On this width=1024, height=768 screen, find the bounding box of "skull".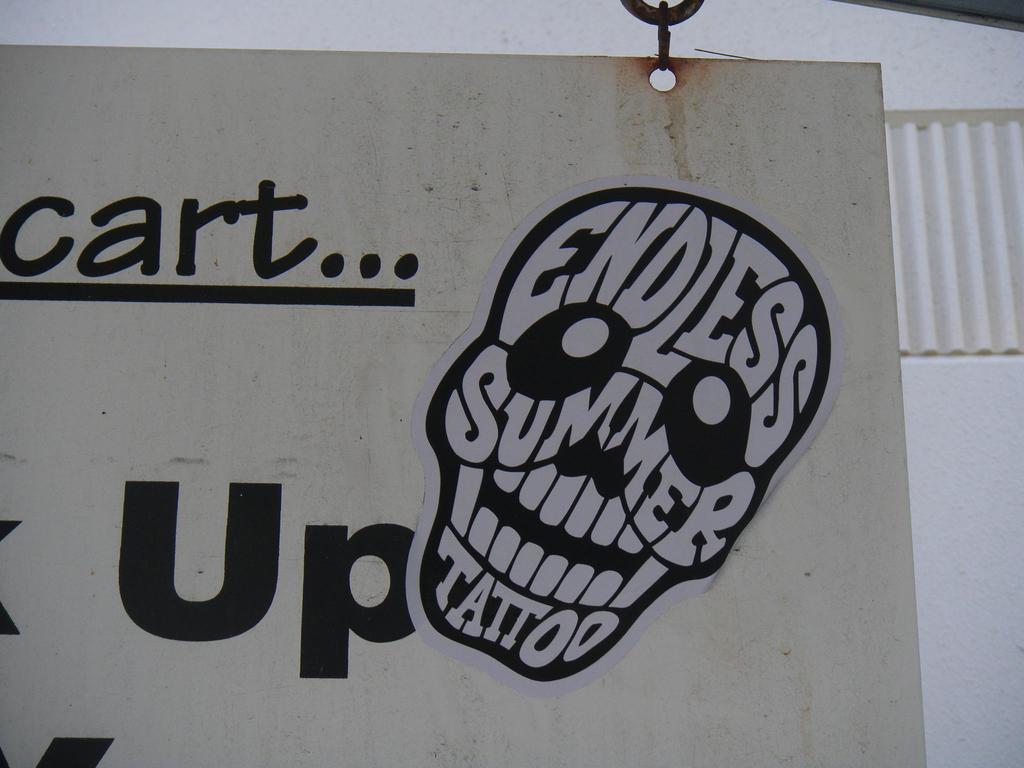
Bounding box: x1=397 y1=136 x2=808 y2=698.
